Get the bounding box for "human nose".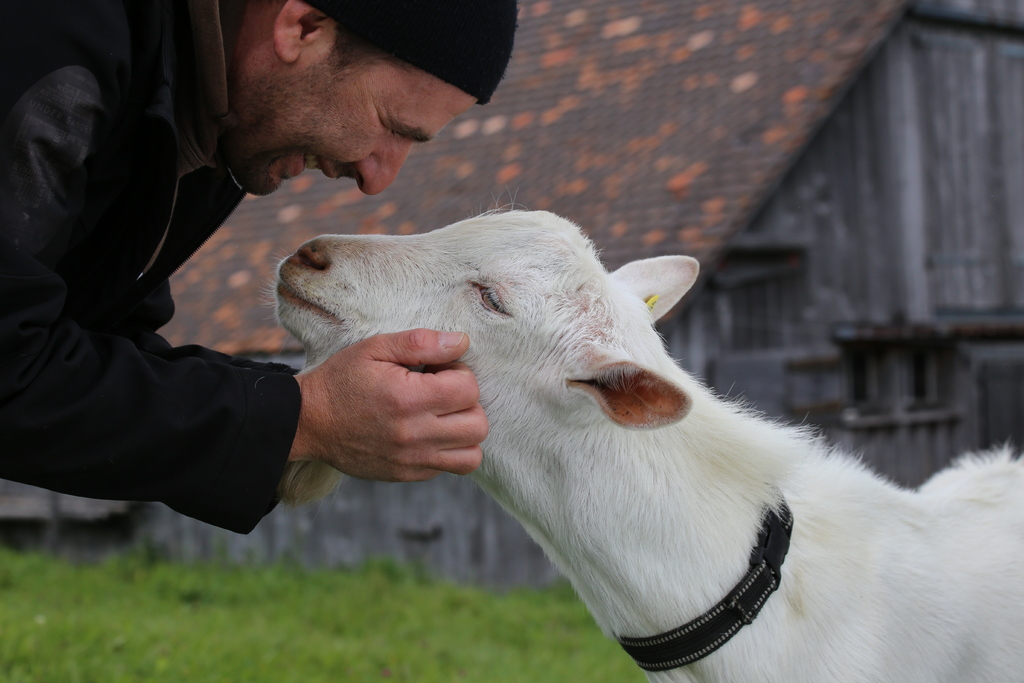
bbox(359, 142, 414, 197).
